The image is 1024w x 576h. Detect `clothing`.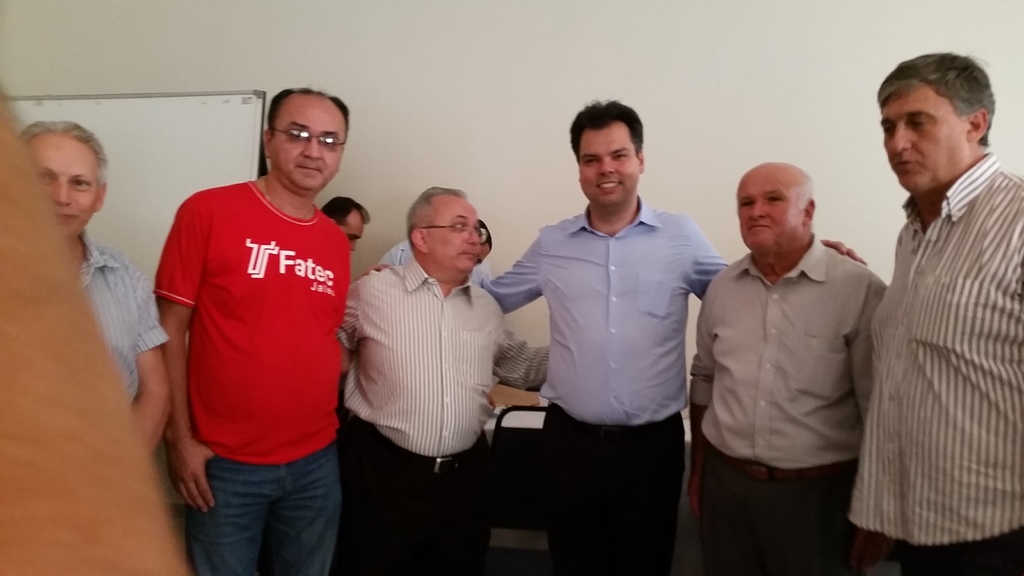
Detection: [343,251,554,575].
